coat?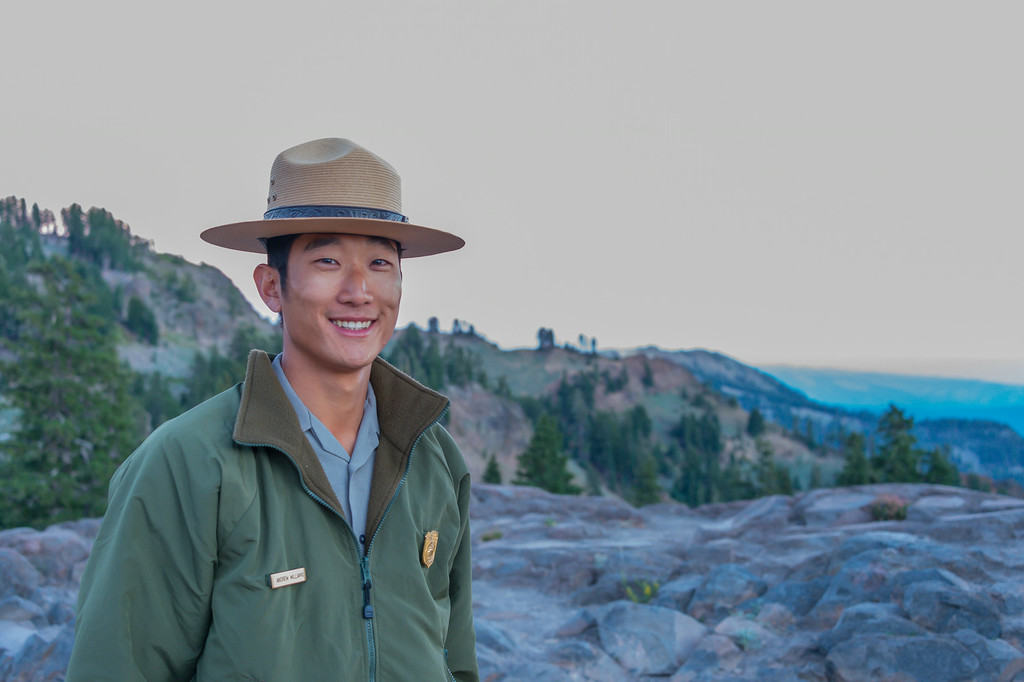
{"left": 55, "top": 346, "right": 480, "bottom": 681}
